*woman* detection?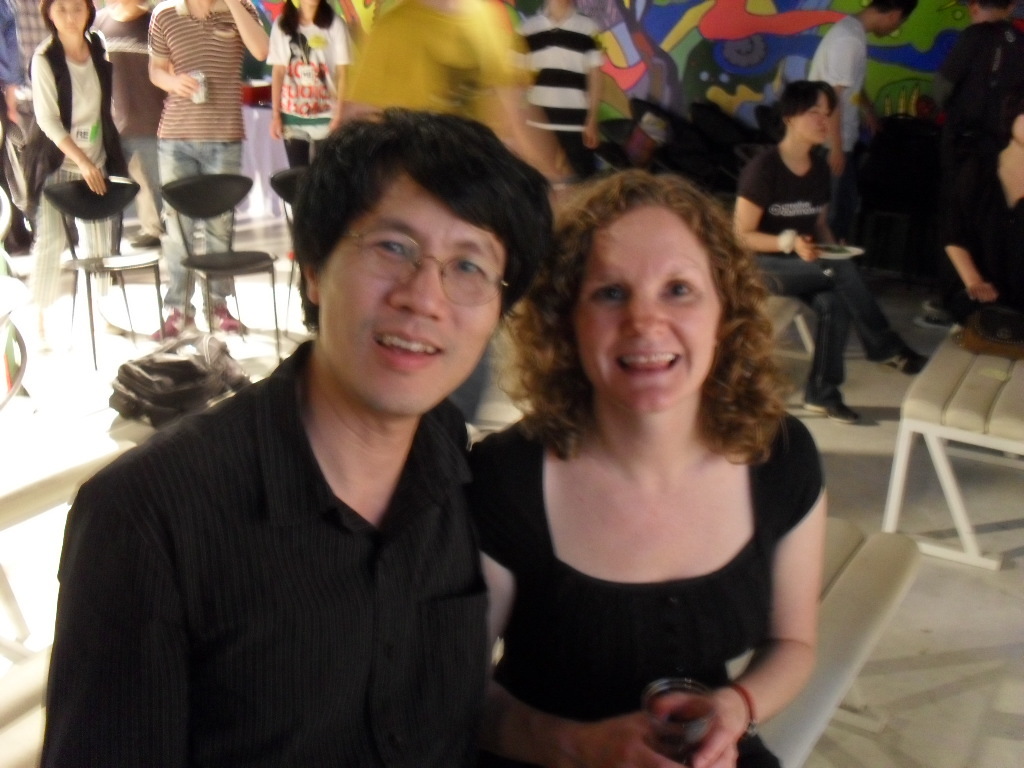
{"left": 459, "top": 157, "right": 847, "bottom": 693}
